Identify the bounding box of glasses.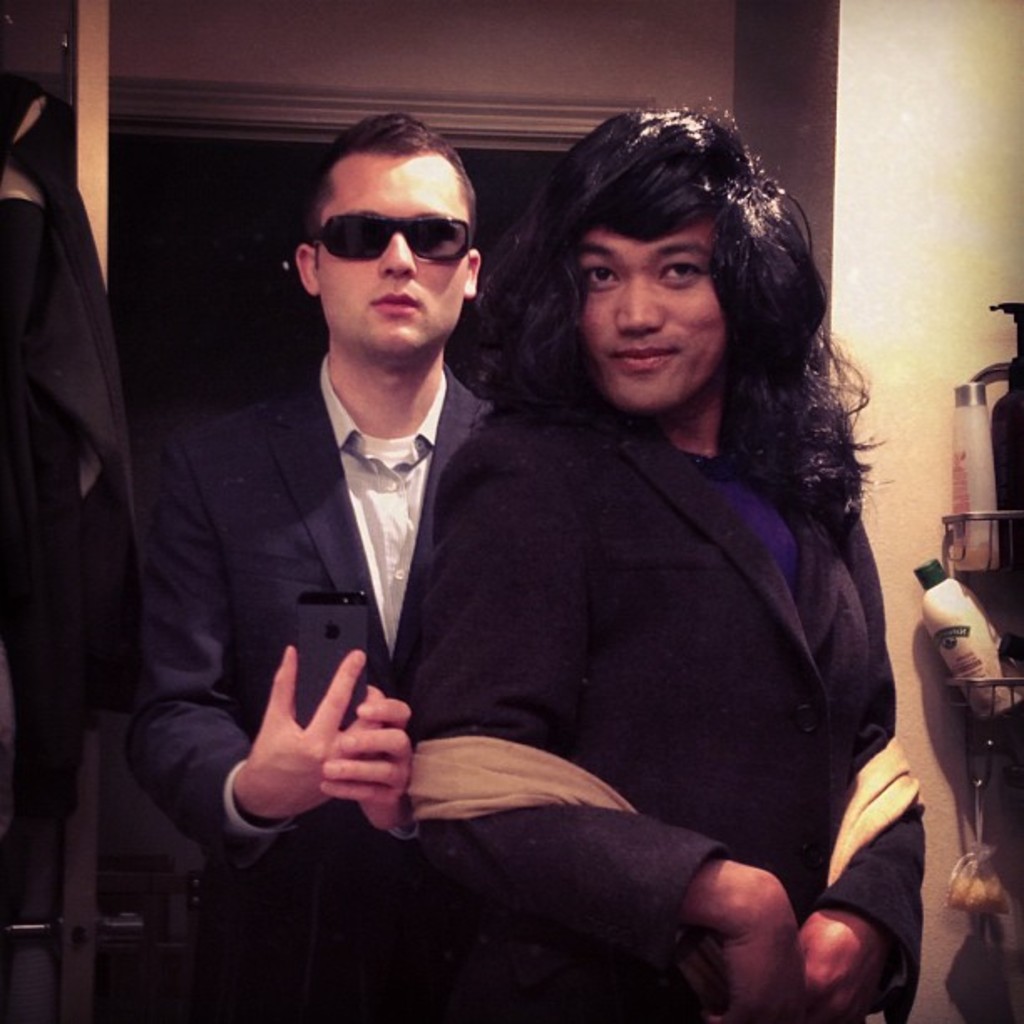
300/216/514/266.
